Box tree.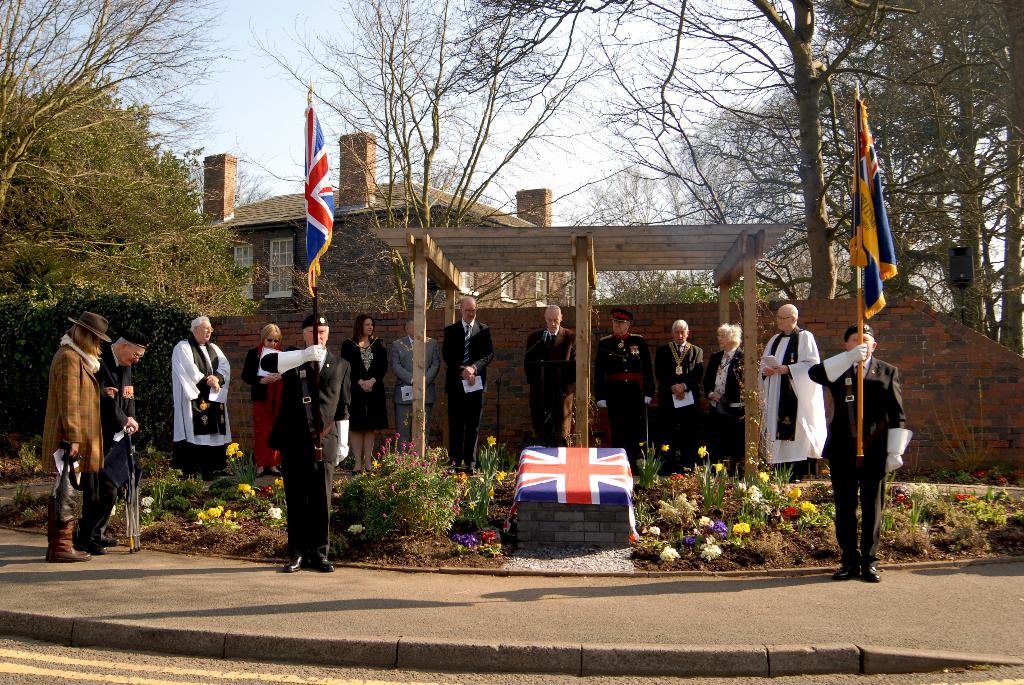
[253,0,598,320].
